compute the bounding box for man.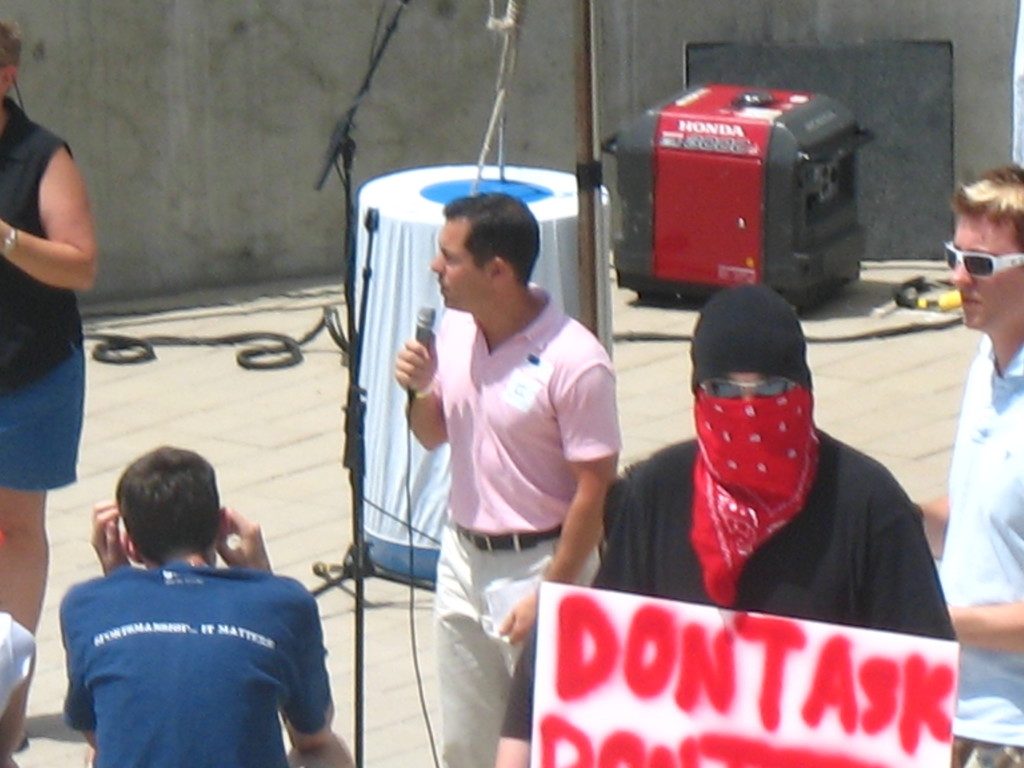
55/442/355/767.
